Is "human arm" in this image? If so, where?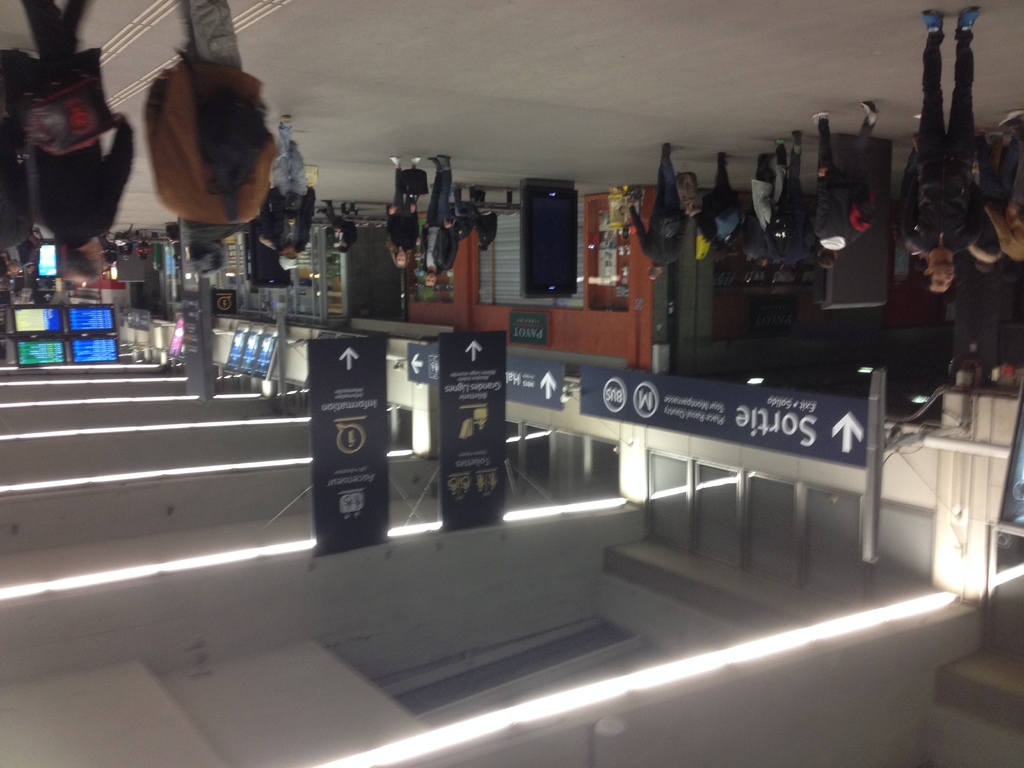
Yes, at [624,201,646,259].
